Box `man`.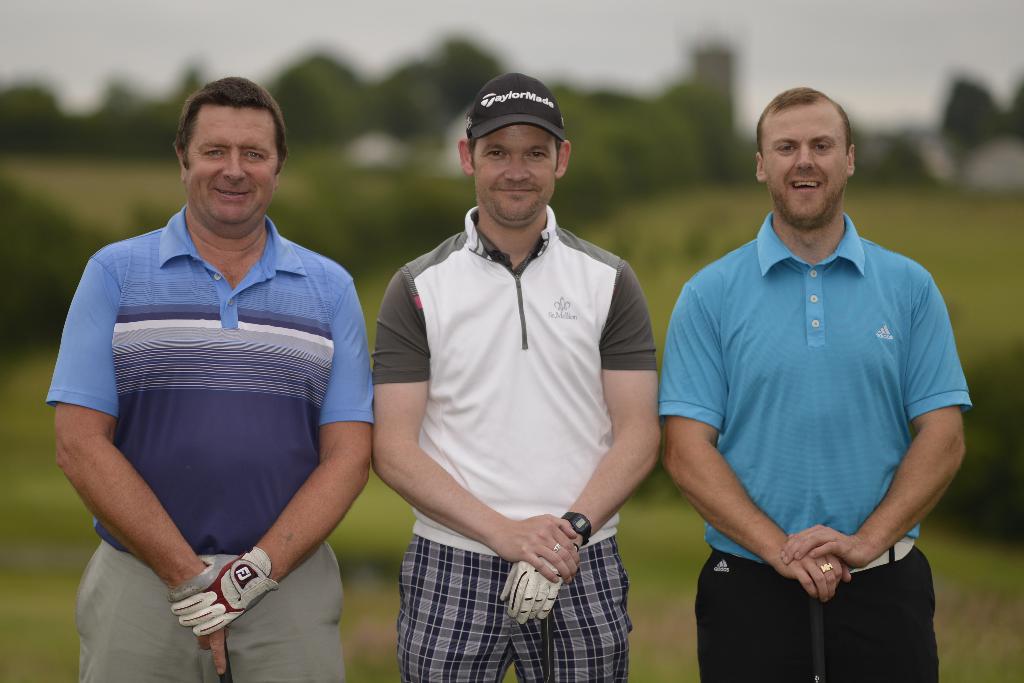
Rect(653, 63, 974, 662).
